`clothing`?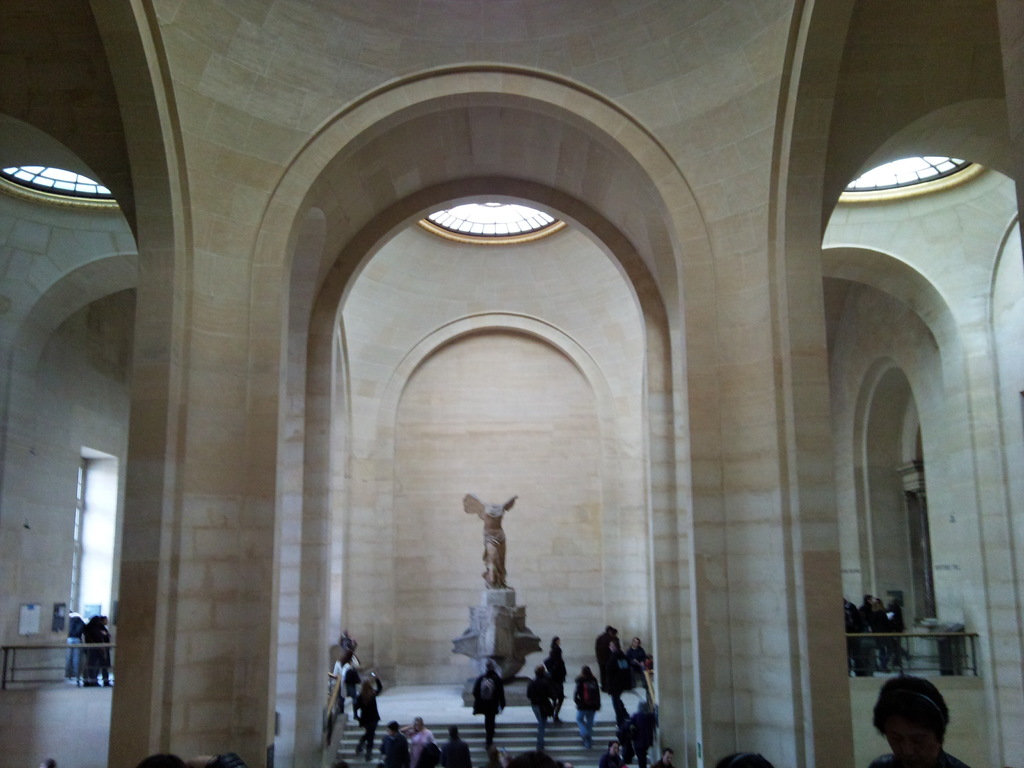
[577,671,600,740]
